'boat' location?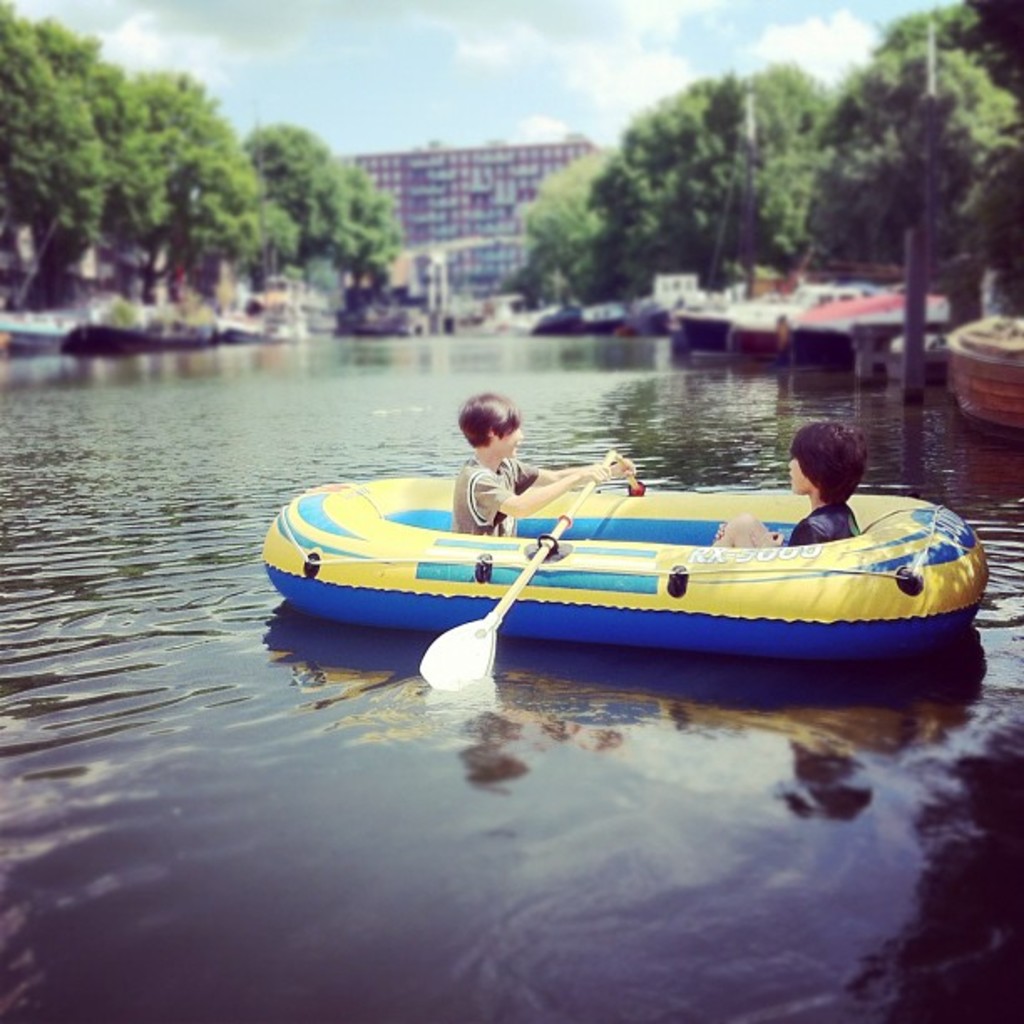
730/264/940/383
